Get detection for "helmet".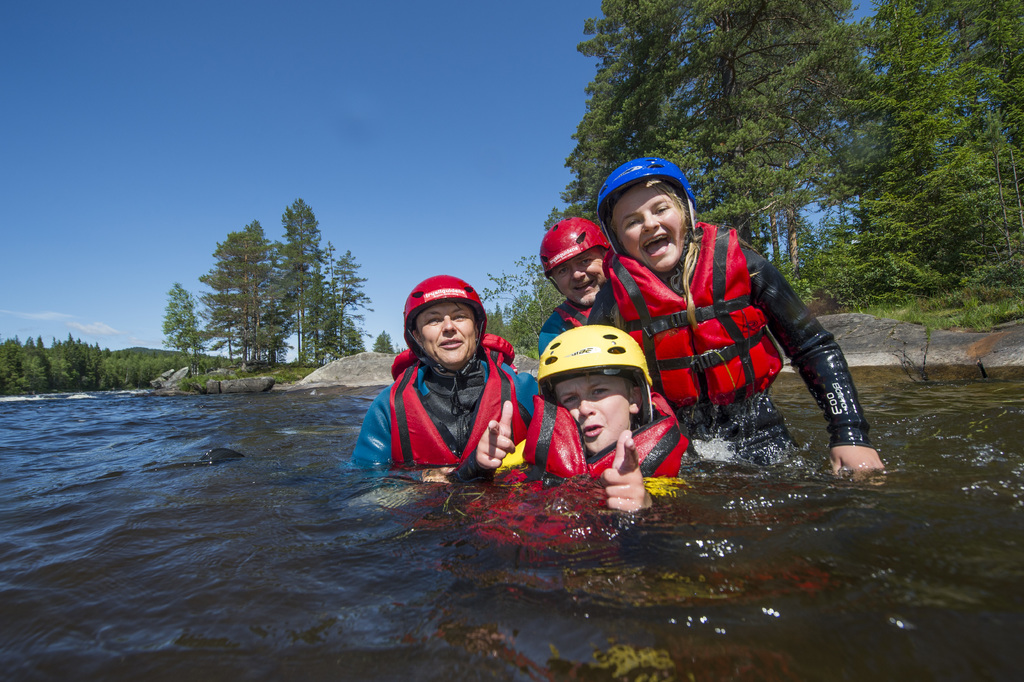
Detection: 596:157:701:256.
